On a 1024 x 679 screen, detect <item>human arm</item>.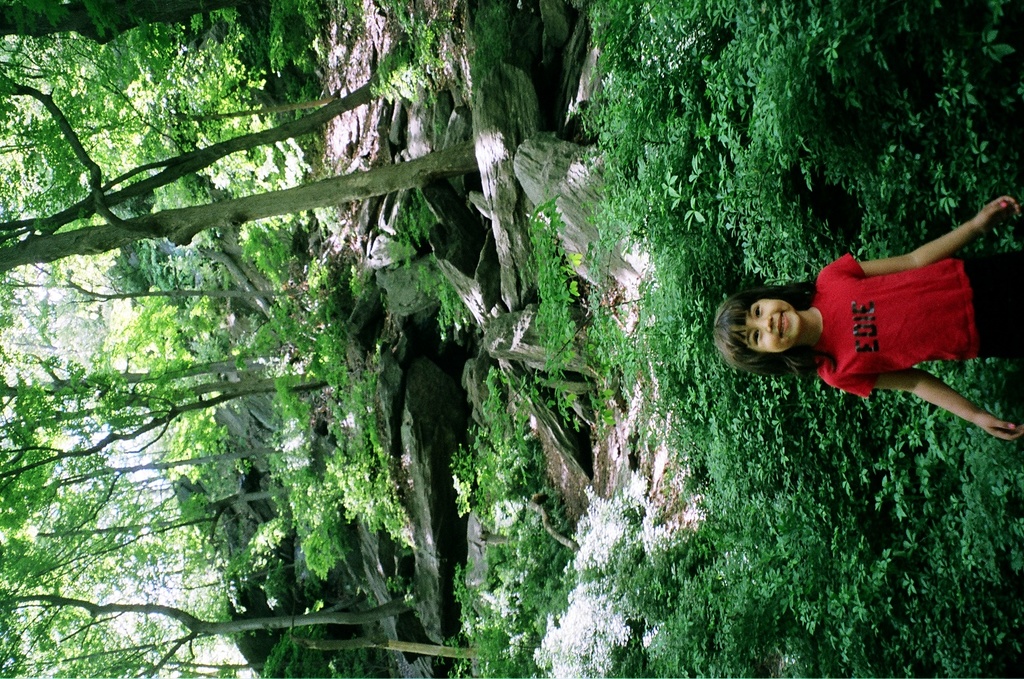
BBox(826, 357, 1023, 439).
